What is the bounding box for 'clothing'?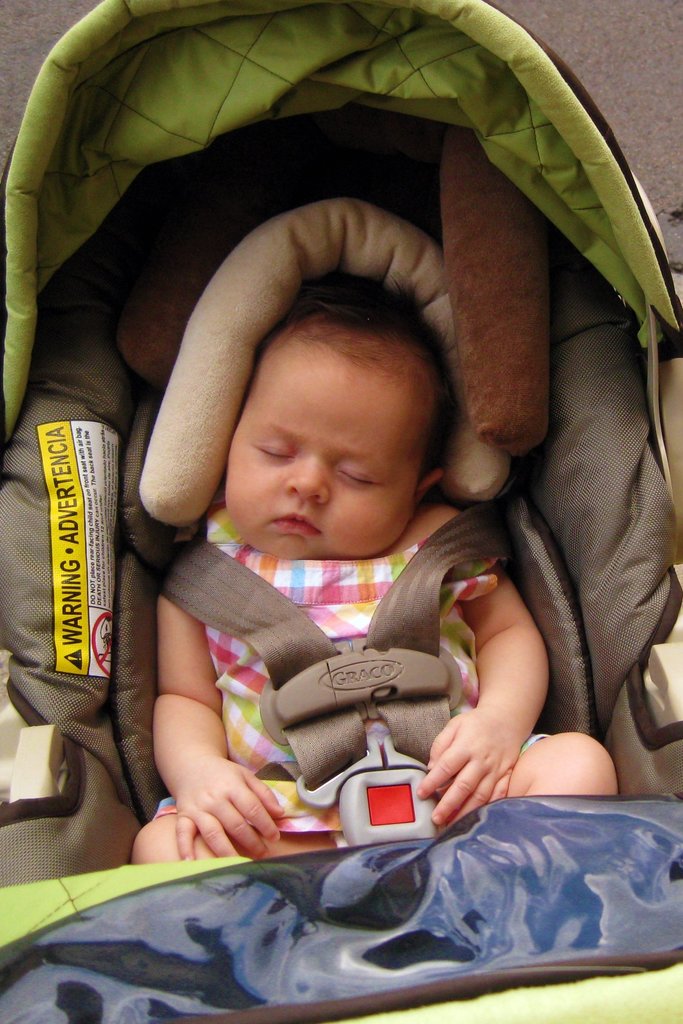
{"left": 151, "top": 497, "right": 552, "bottom": 847}.
